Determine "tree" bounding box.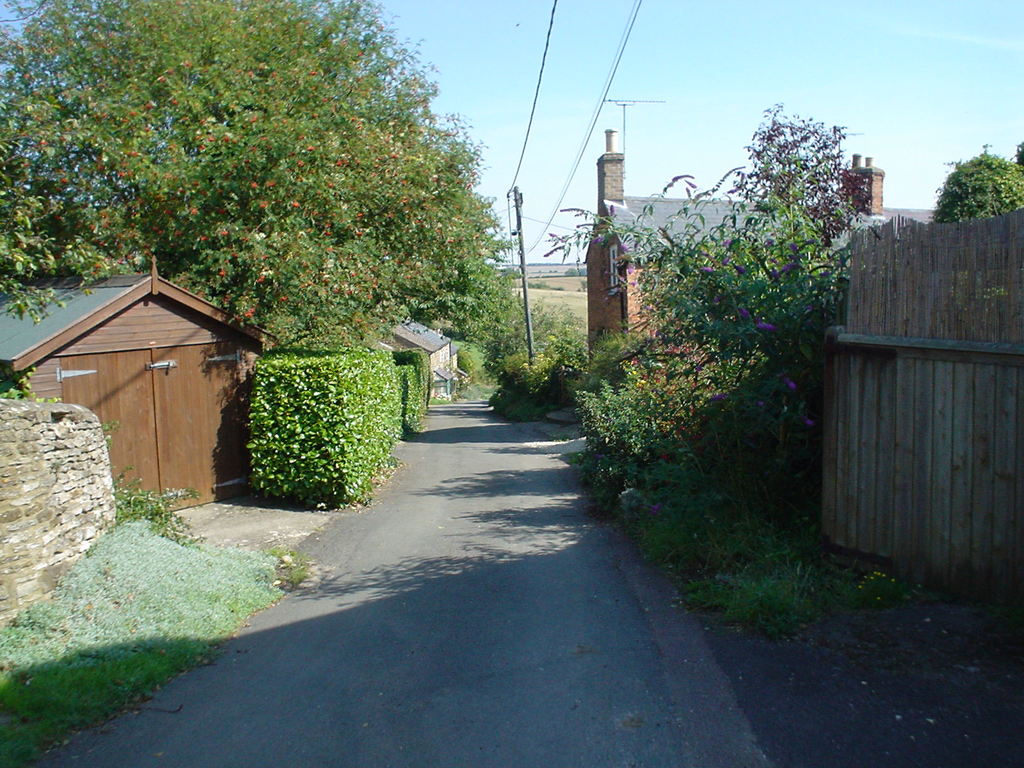
Determined: [543, 99, 886, 511].
